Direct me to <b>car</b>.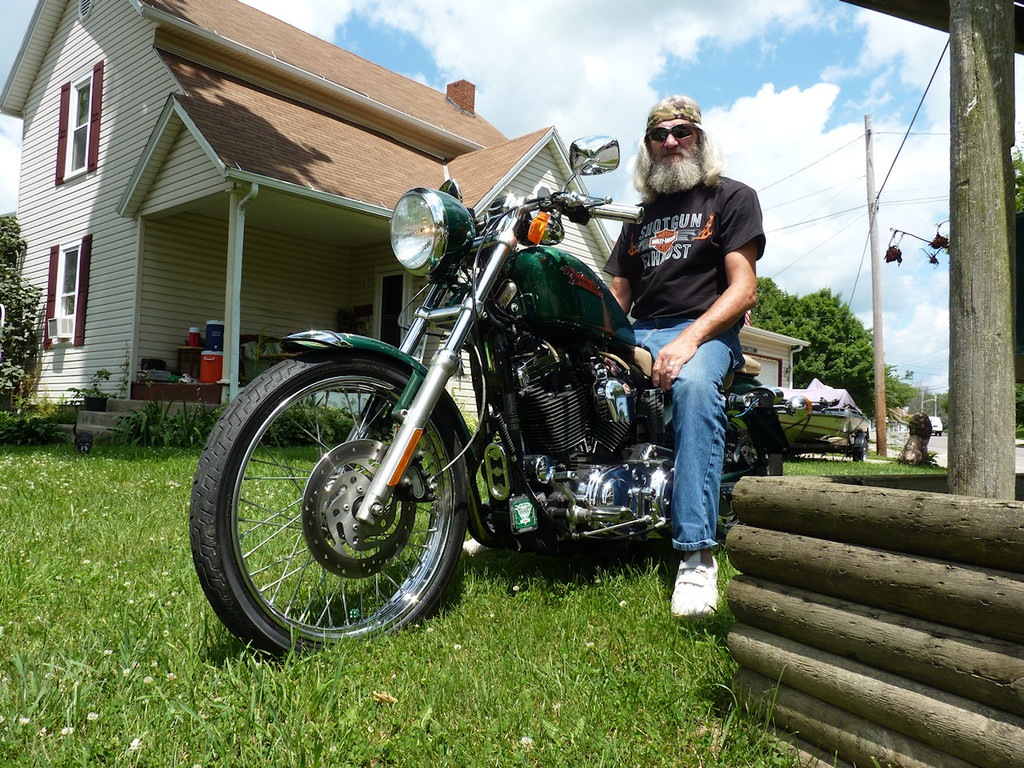
Direction: left=928, top=418, right=940, bottom=432.
